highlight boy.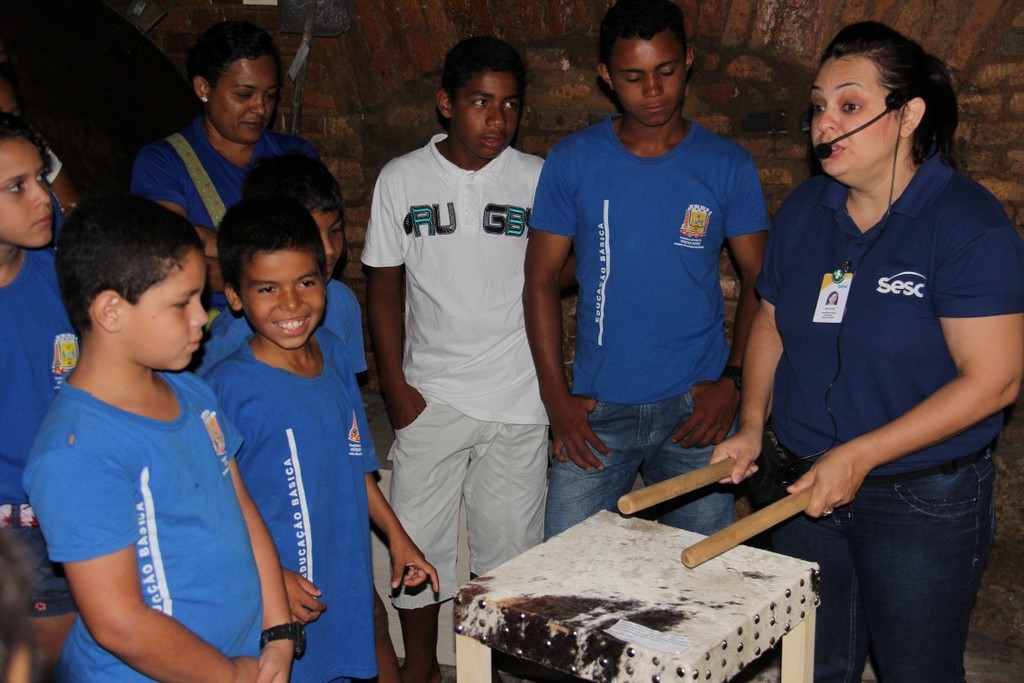
Highlighted region: bbox=(0, 129, 60, 656).
